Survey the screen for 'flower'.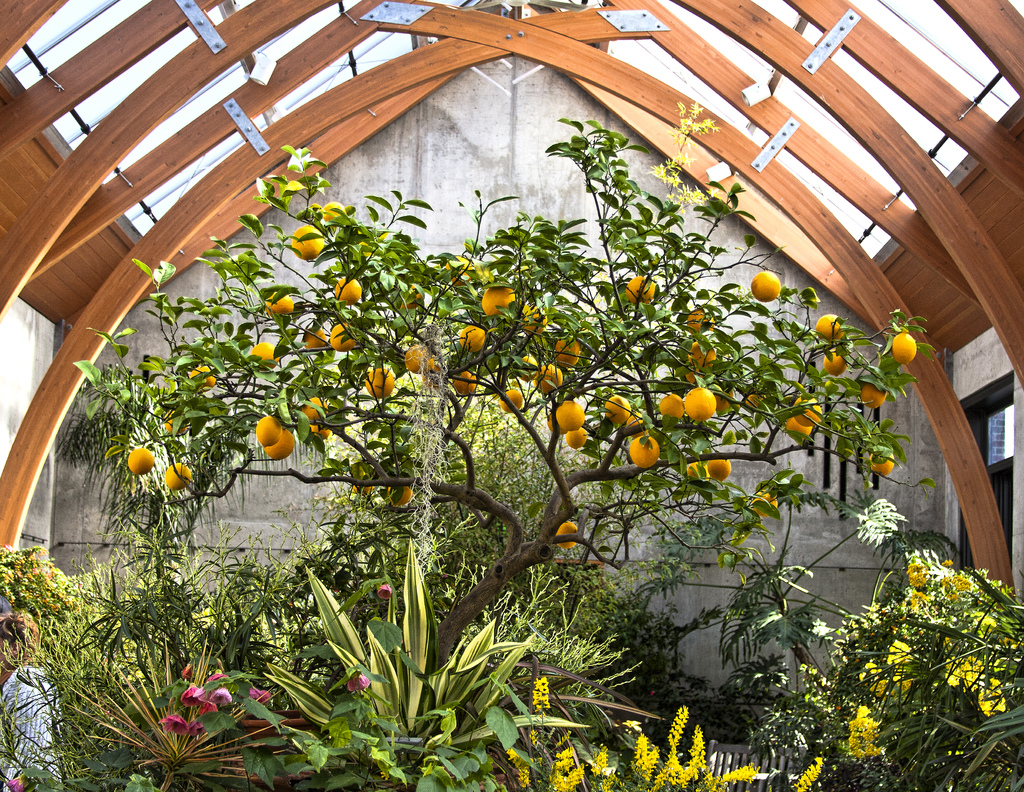
Survey found: 798/753/824/788.
